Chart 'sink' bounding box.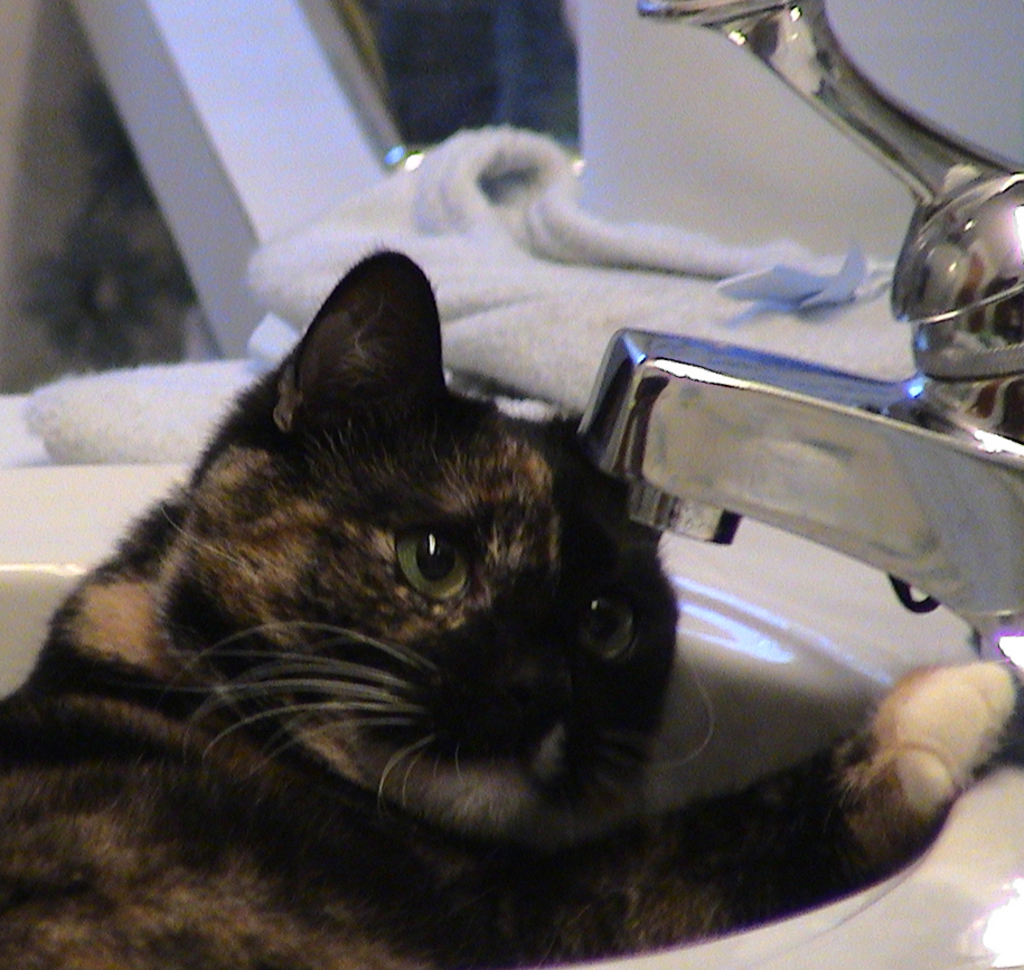
Charted: 0 0 1023 969.
